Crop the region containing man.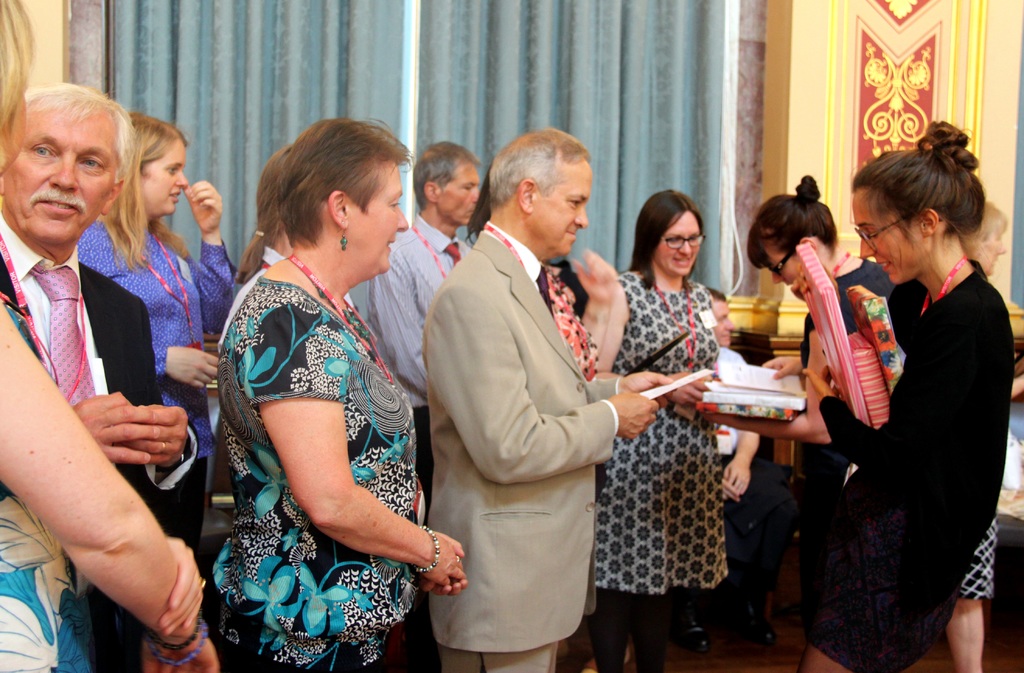
Crop region: x1=406, y1=101, x2=653, y2=672.
